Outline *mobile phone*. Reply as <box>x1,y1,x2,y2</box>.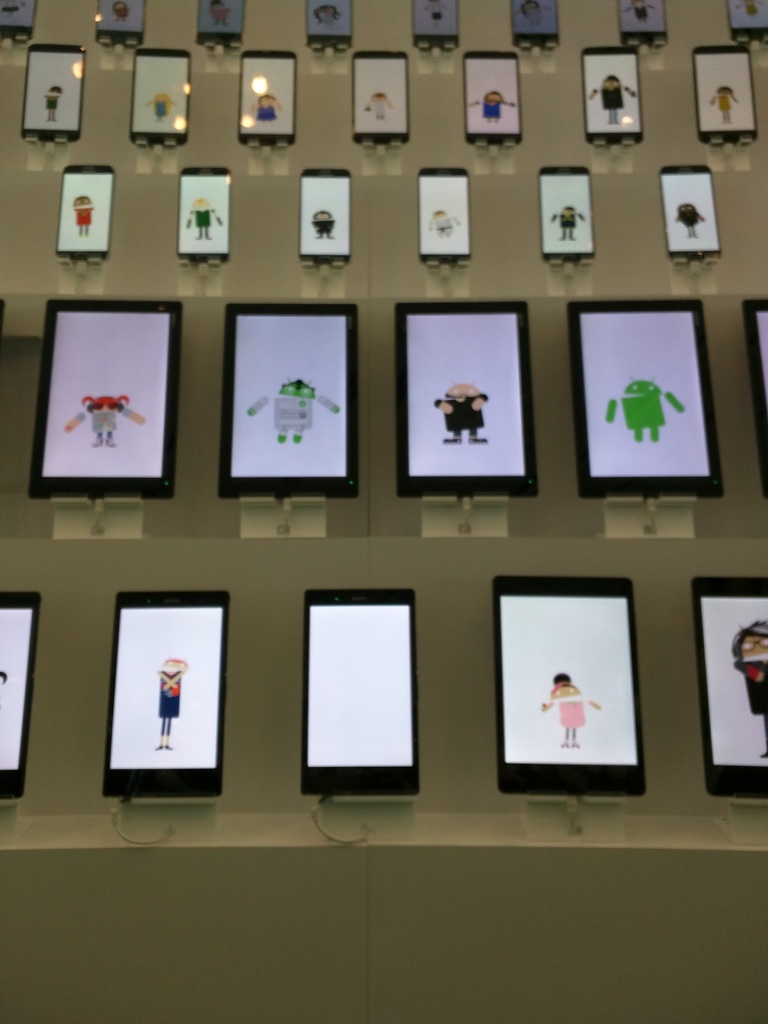
<box>0,0,38,37</box>.
